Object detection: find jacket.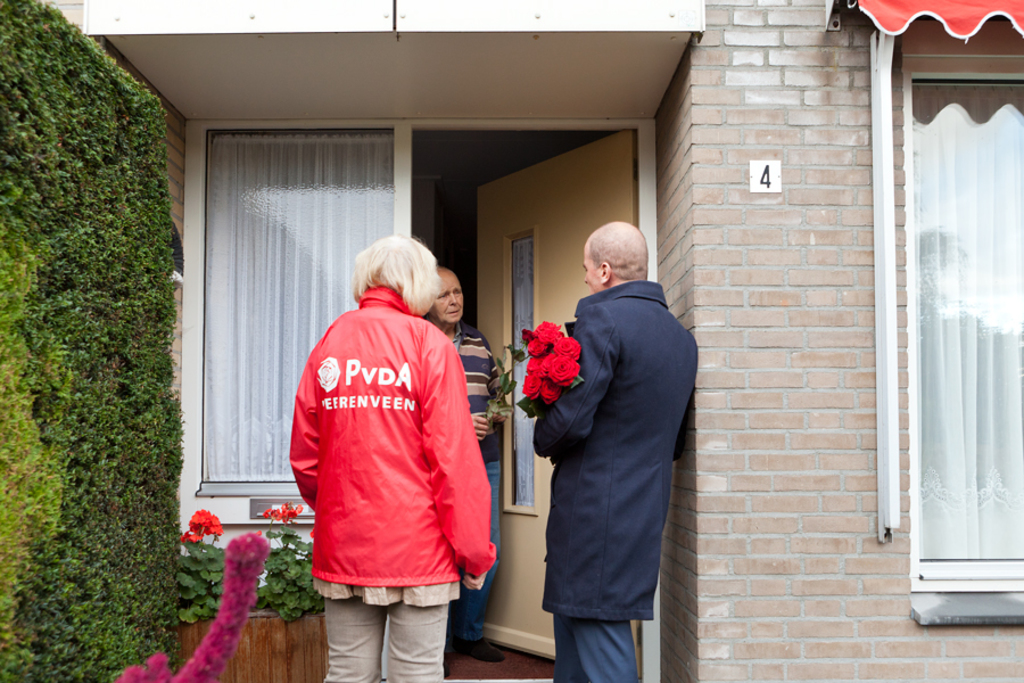
locate(529, 277, 697, 614).
